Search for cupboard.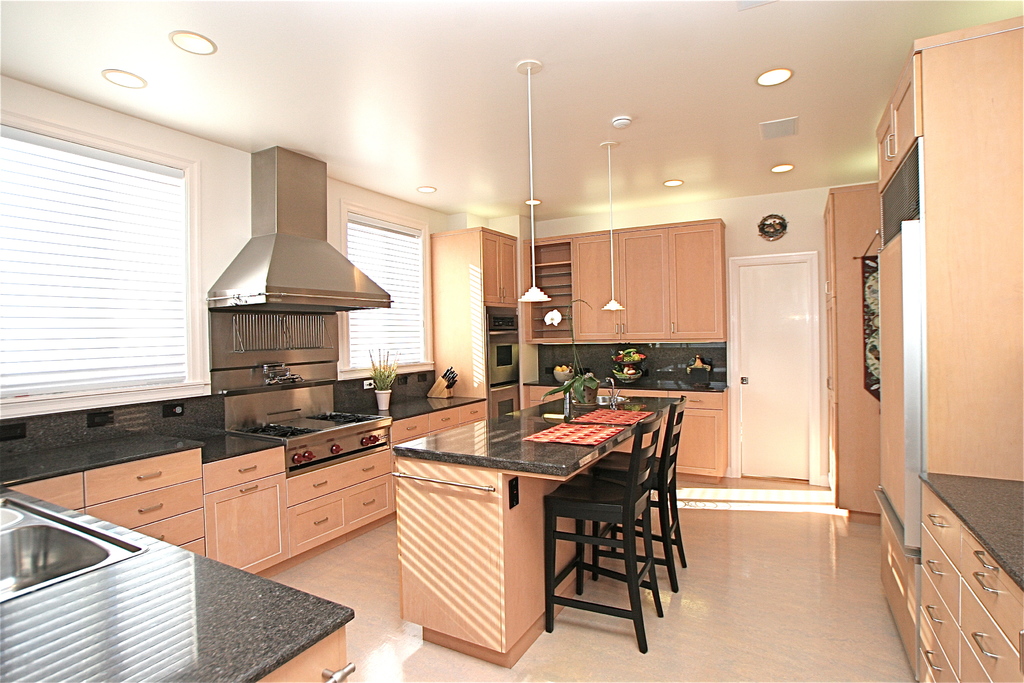
Found at box(426, 227, 524, 439).
